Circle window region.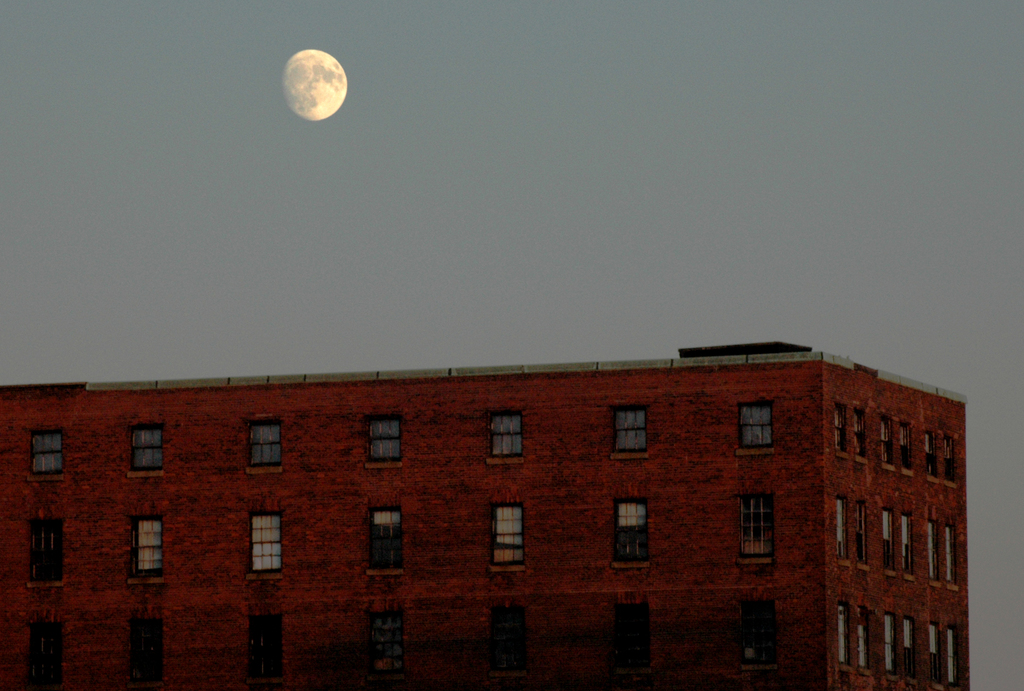
Region: select_region(124, 420, 164, 476).
